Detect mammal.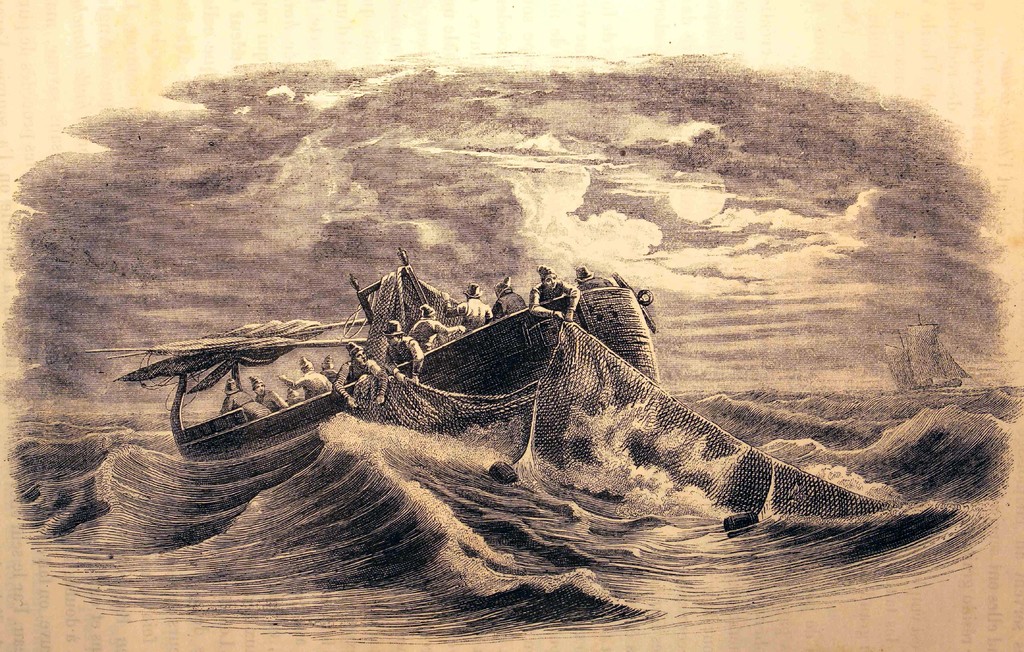
Detected at 408,302,452,347.
